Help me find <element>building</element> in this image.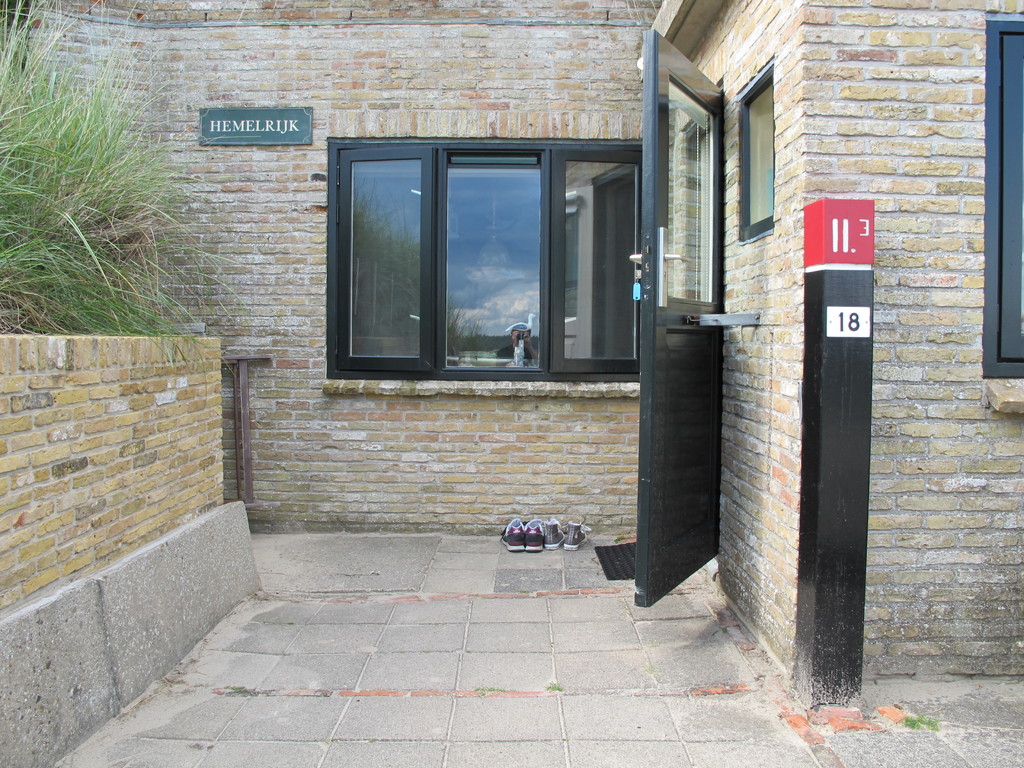
Found it: <bbox>0, 0, 1023, 712</bbox>.
